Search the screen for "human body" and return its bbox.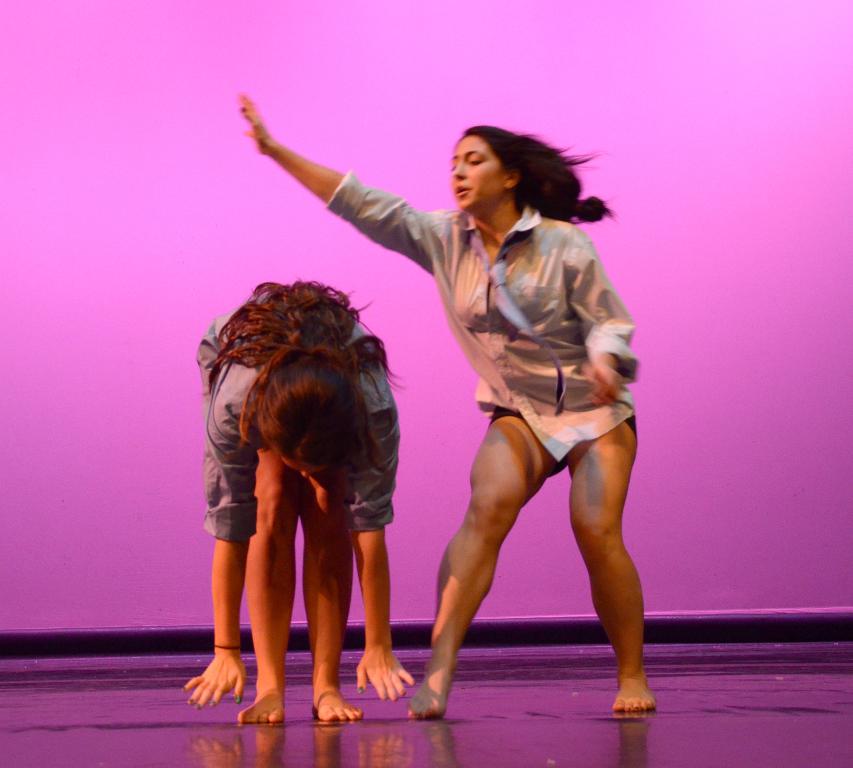
Found: crop(213, 100, 659, 731).
